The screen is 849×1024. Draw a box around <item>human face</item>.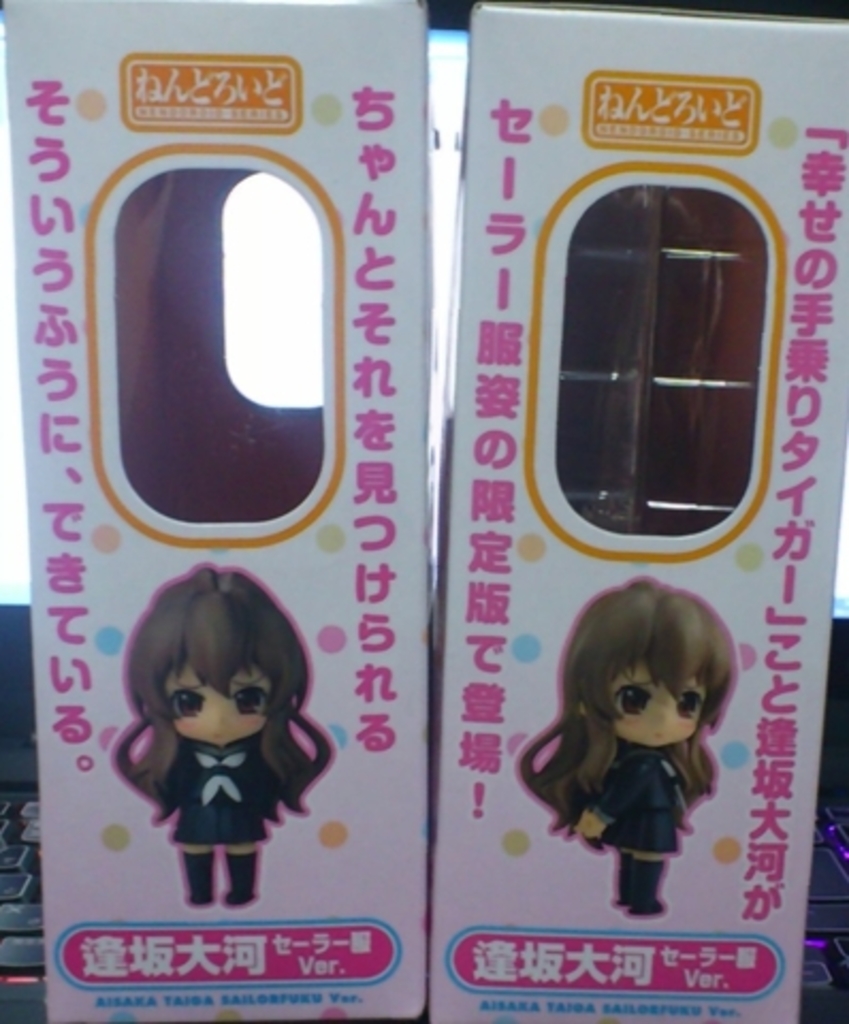
[158, 666, 275, 753].
